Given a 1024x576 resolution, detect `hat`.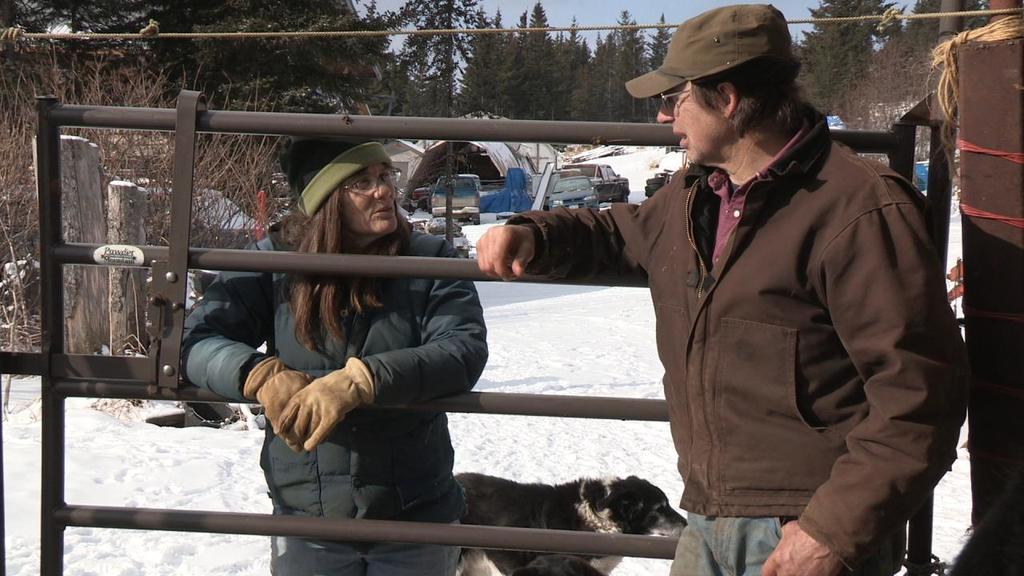
627 3 793 101.
